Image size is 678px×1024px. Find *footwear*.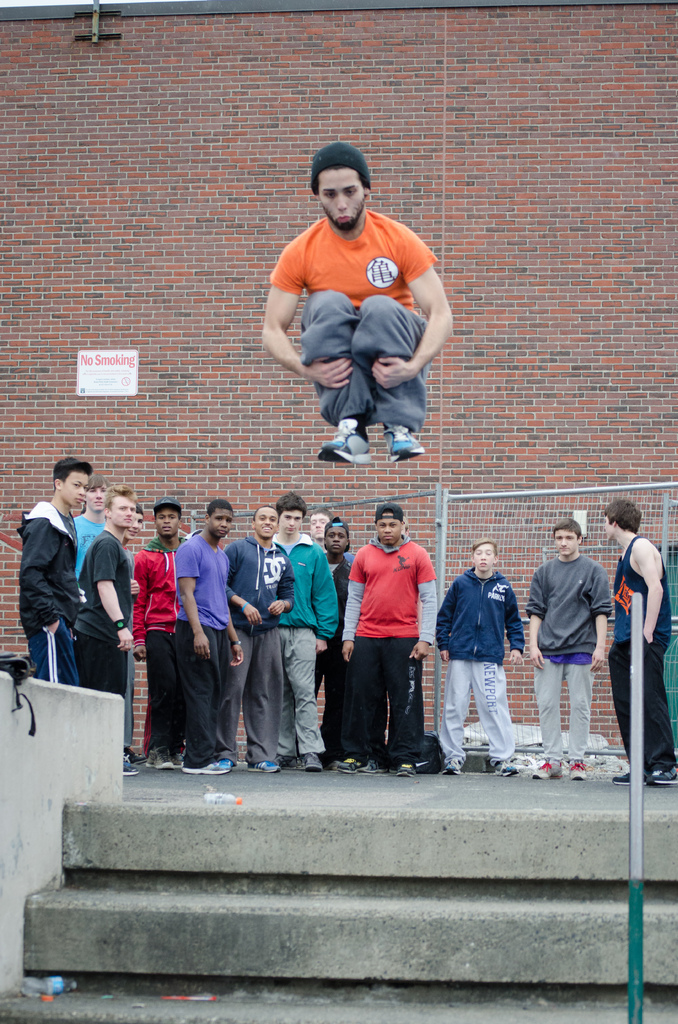
313,417,376,467.
